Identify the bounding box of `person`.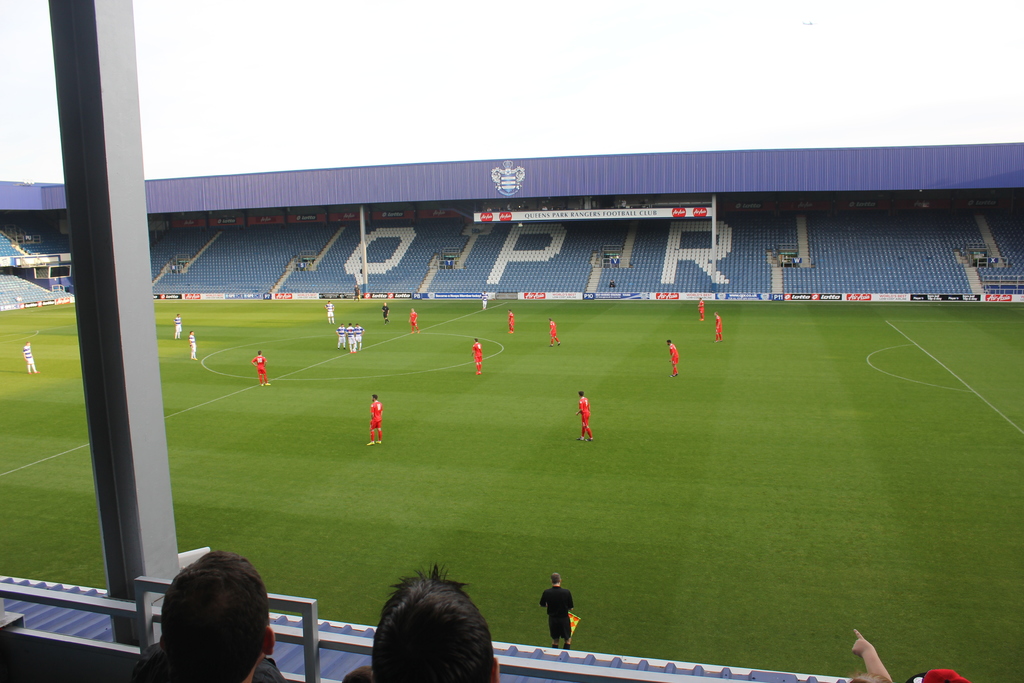
127:638:168:682.
